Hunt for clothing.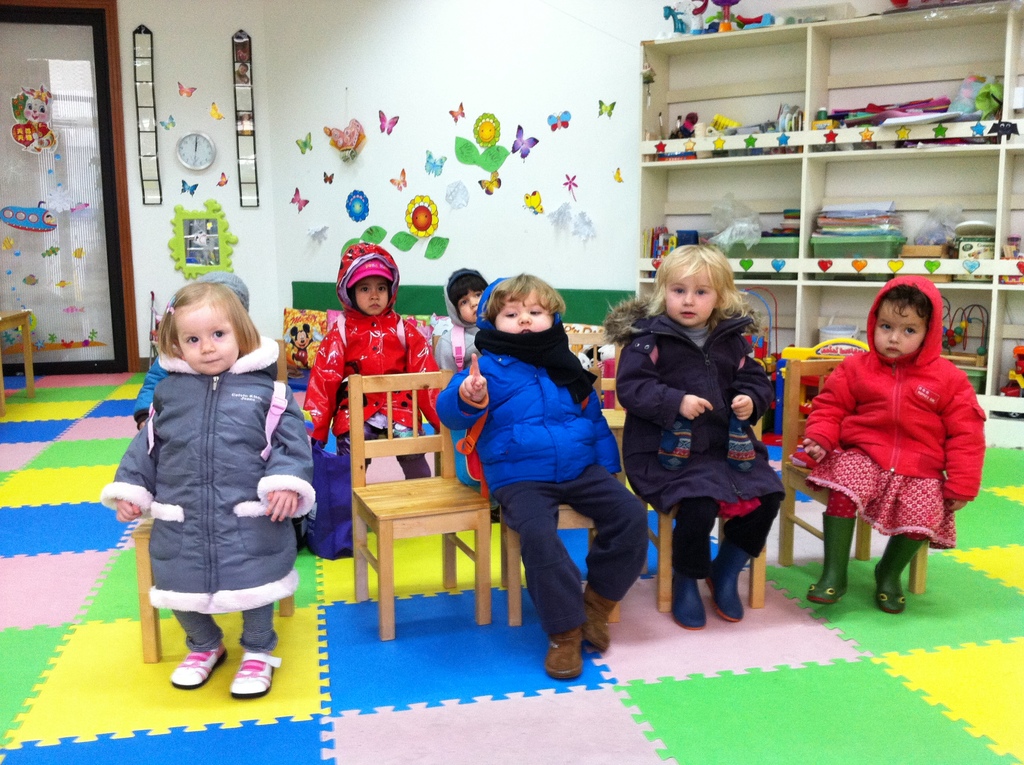
Hunted down at {"left": 439, "top": 265, "right": 650, "bottom": 641}.
